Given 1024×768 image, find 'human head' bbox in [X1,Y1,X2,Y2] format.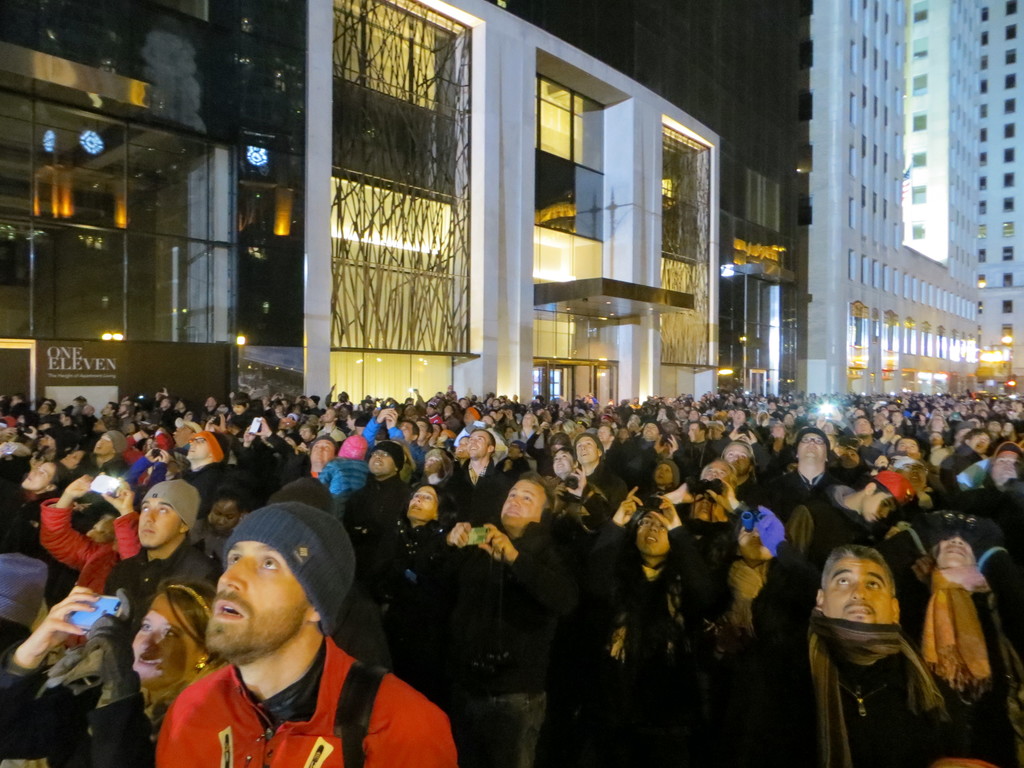
[99,400,116,415].
